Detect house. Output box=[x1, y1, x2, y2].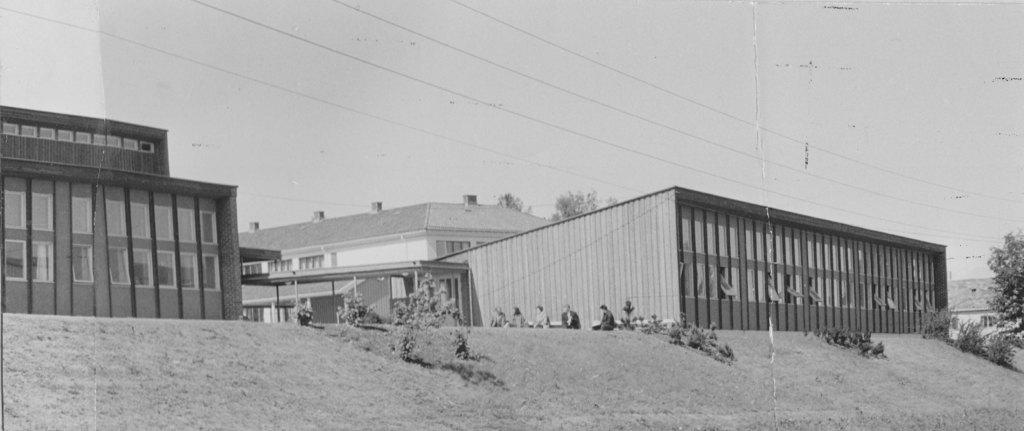
box=[0, 102, 245, 322].
